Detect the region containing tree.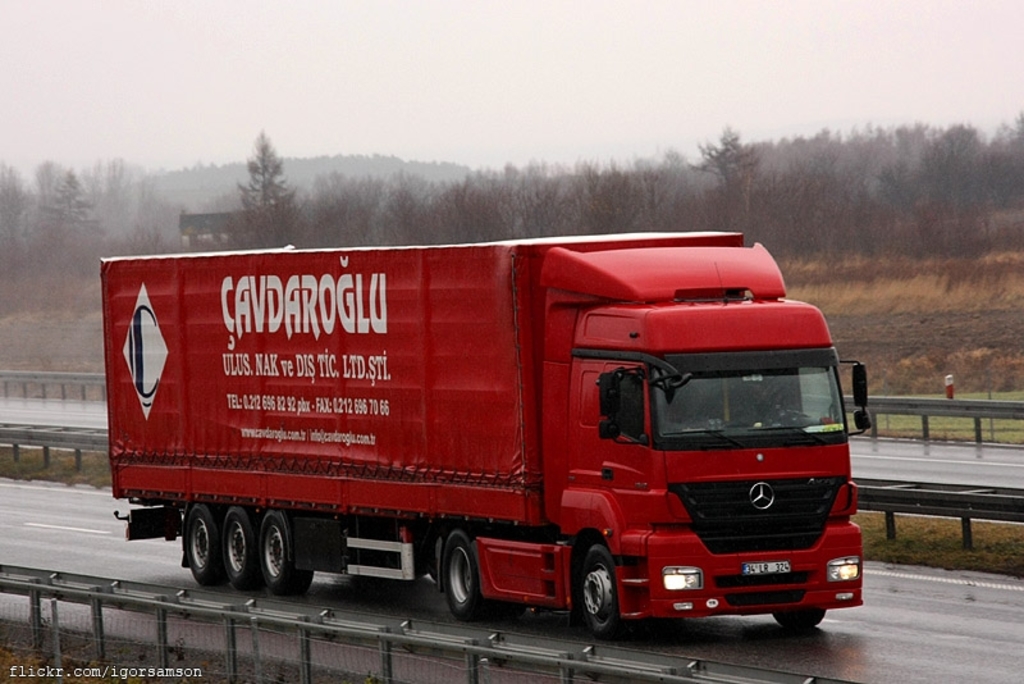
[x1=0, y1=159, x2=42, y2=273].
